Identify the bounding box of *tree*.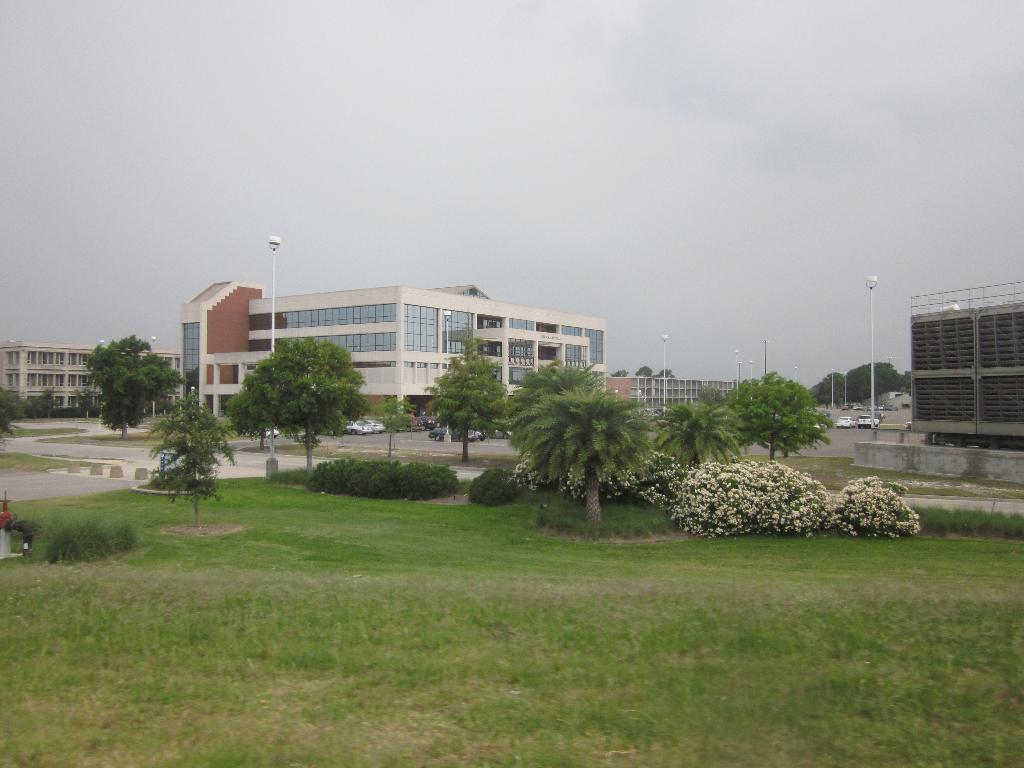
locate(143, 389, 237, 524).
